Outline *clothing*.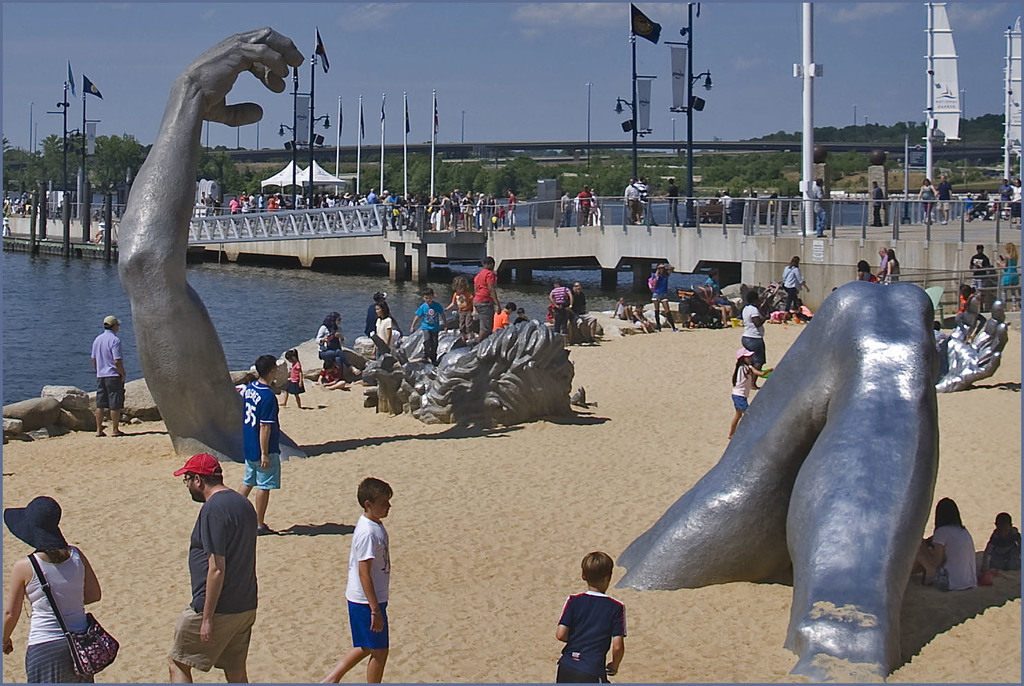
Outline: box(998, 531, 1023, 574).
